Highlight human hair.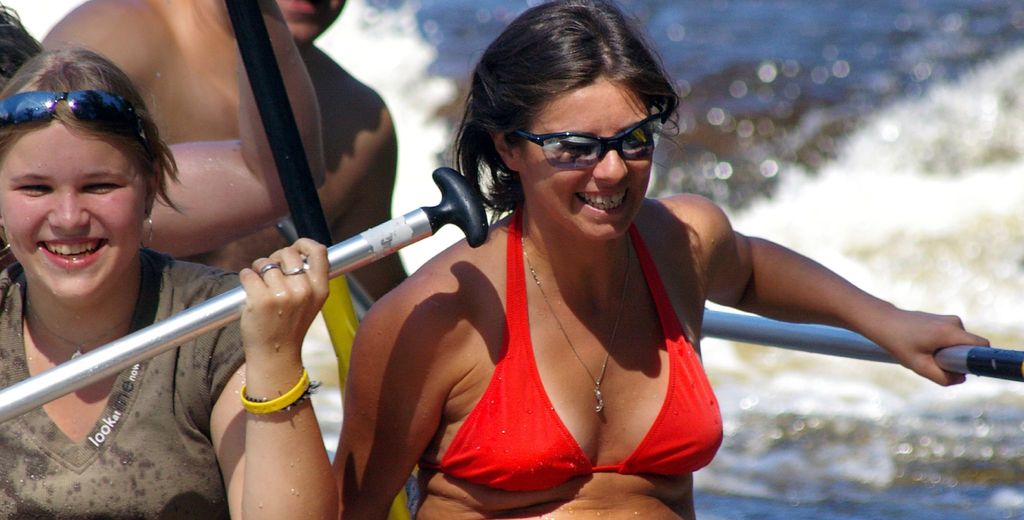
Highlighted region: BBox(0, 38, 190, 211).
